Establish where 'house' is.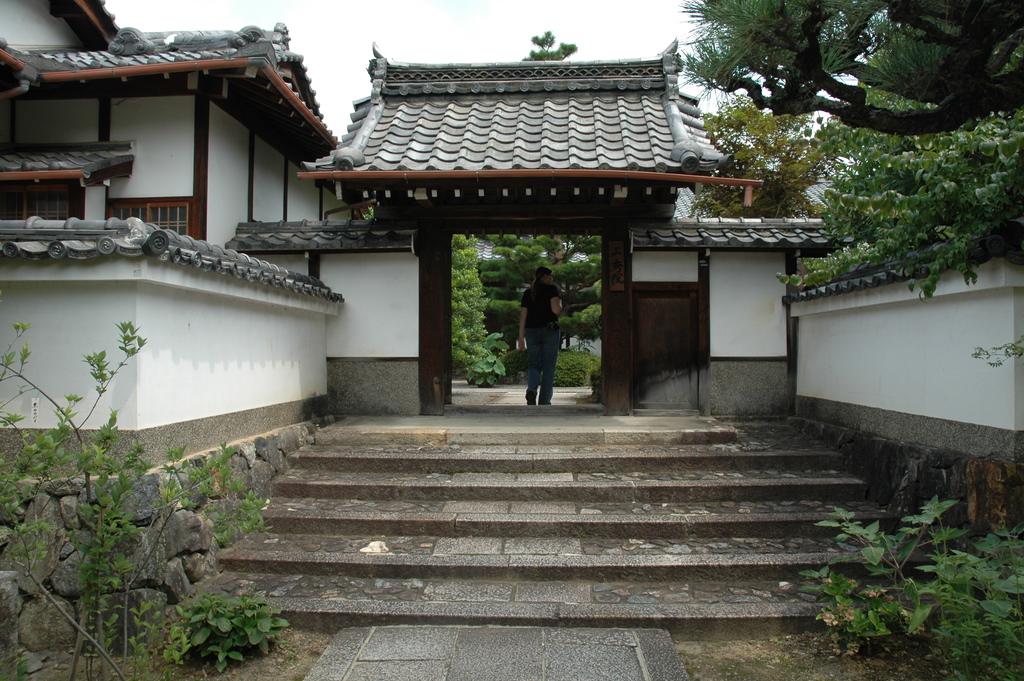
Established at locate(20, 120, 1023, 604).
